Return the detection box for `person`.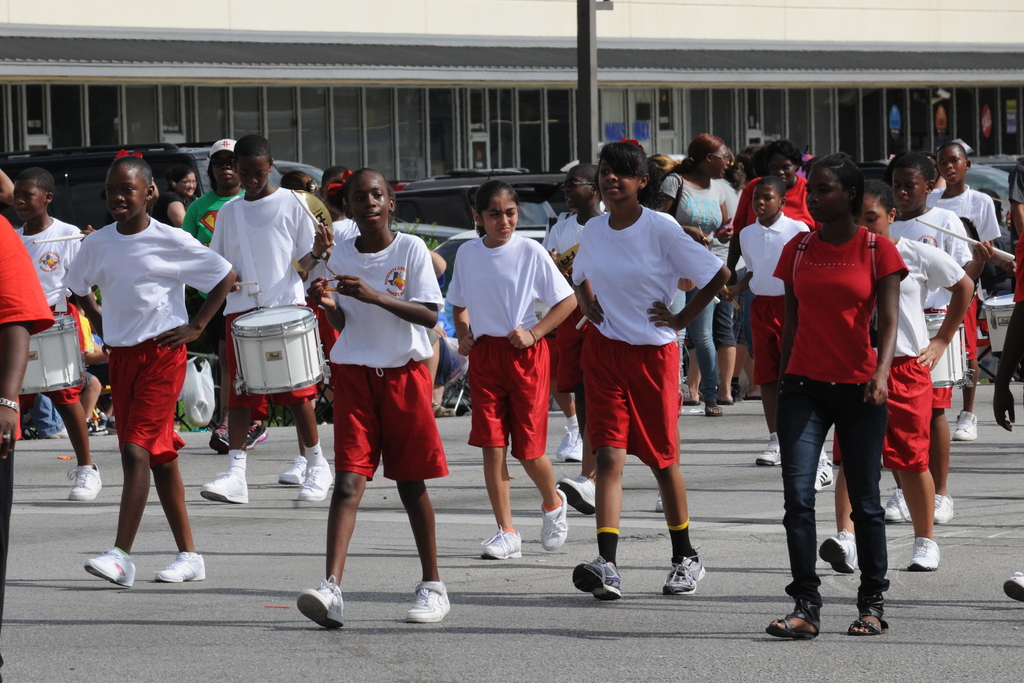
450, 181, 577, 554.
